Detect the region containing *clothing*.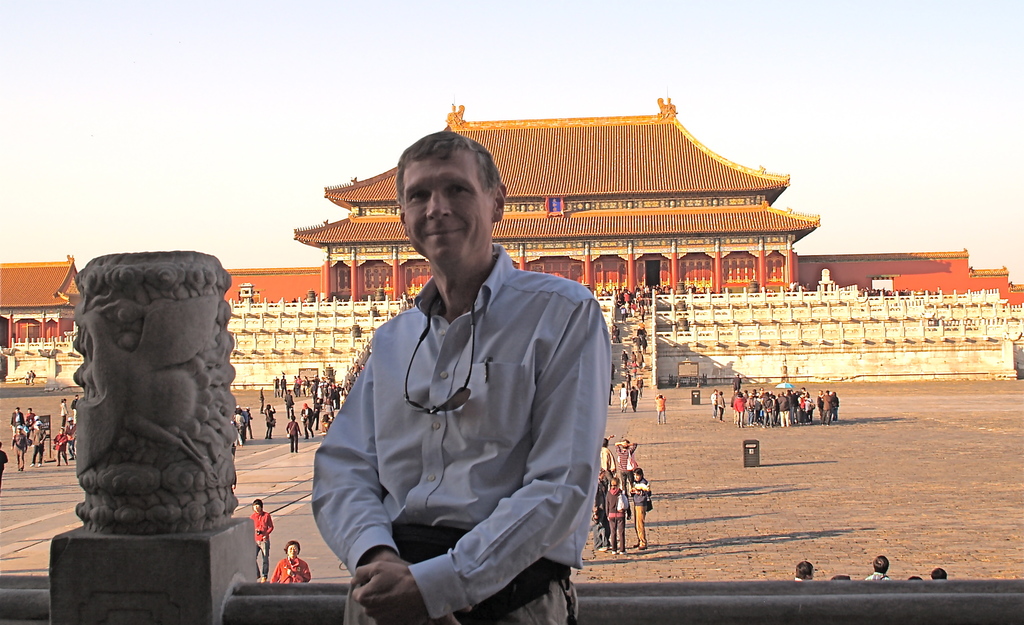
266/429/276/438.
